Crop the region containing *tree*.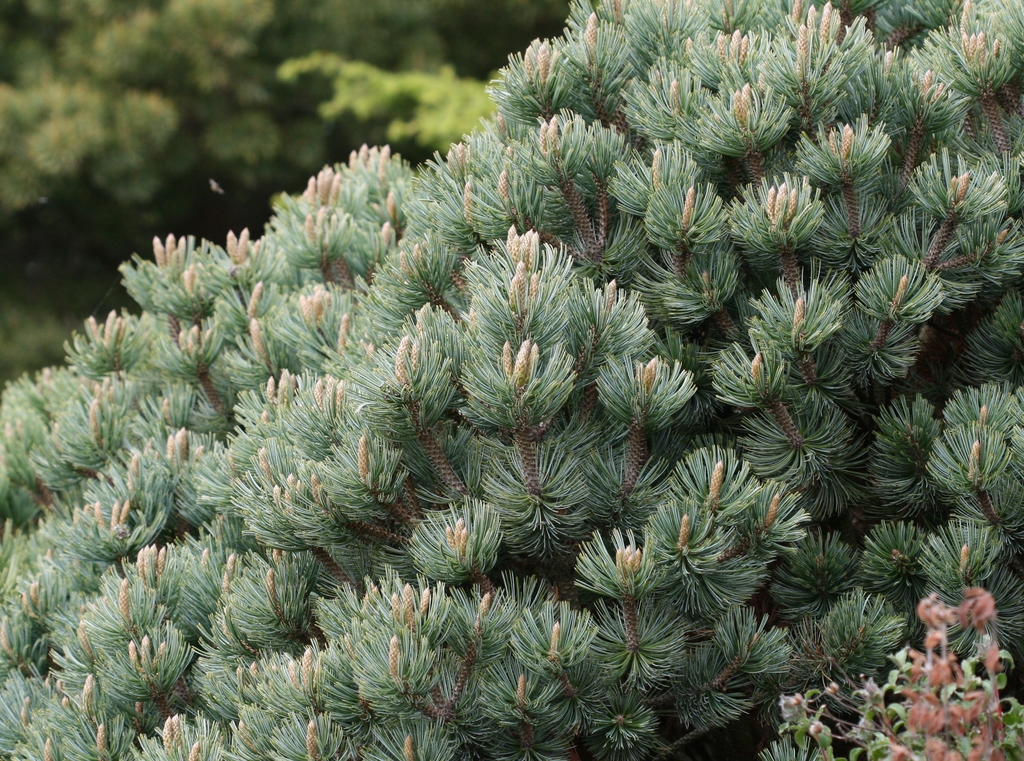
Crop region: region(0, 0, 1023, 760).
